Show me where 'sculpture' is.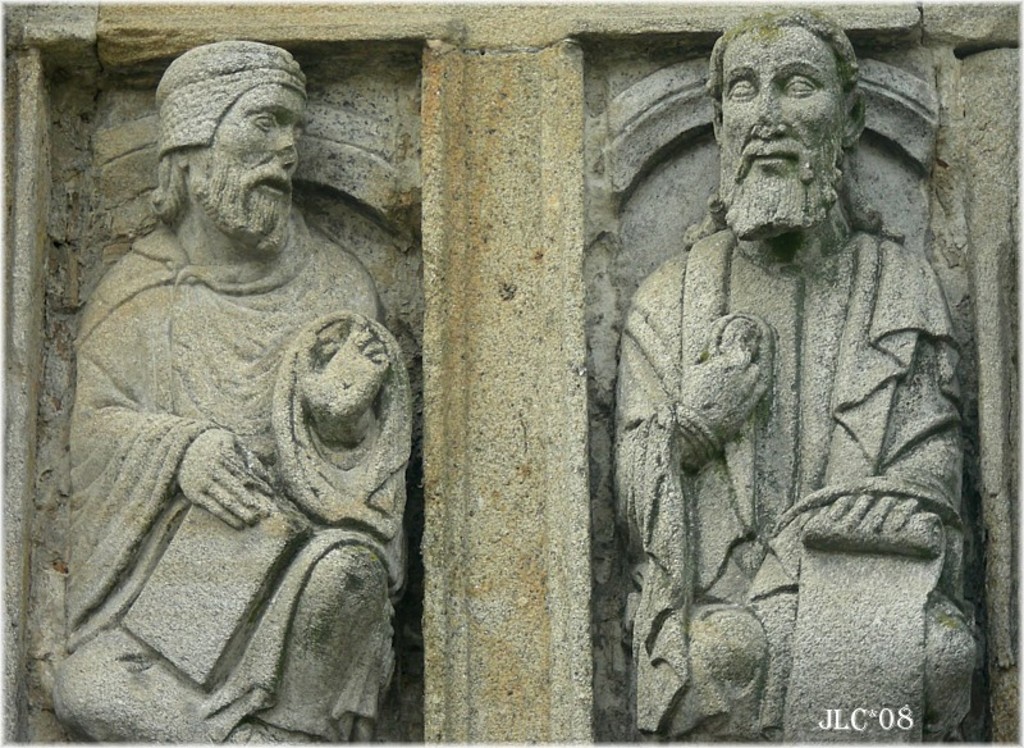
'sculpture' is at <region>605, 1, 988, 743</region>.
